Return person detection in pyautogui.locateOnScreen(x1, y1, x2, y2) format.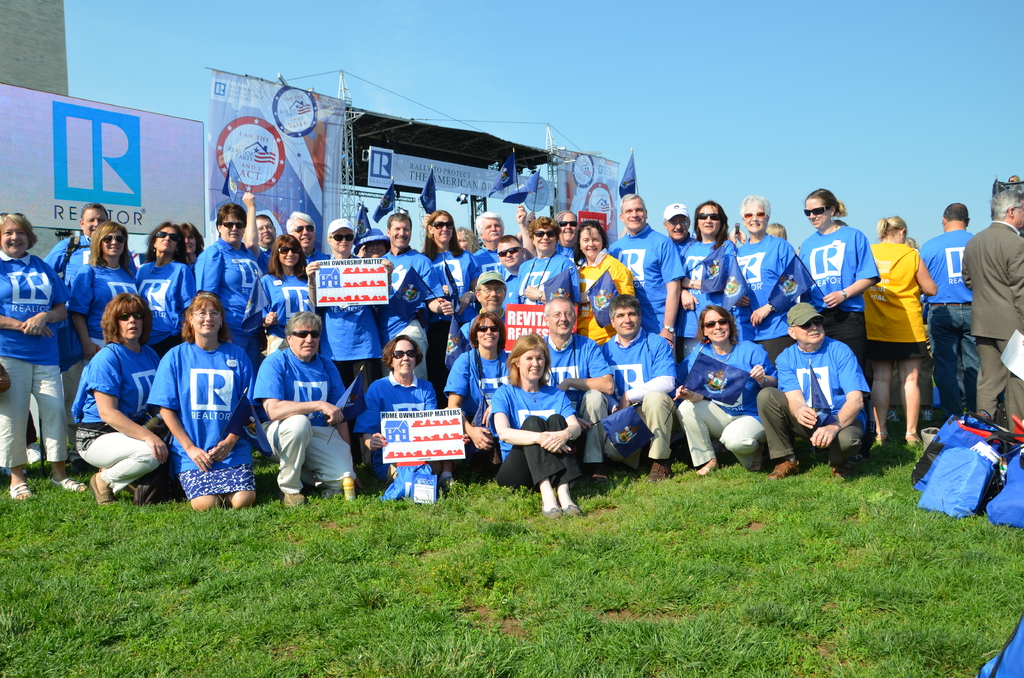
pyautogui.locateOnScreen(680, 202, 743, 325).
